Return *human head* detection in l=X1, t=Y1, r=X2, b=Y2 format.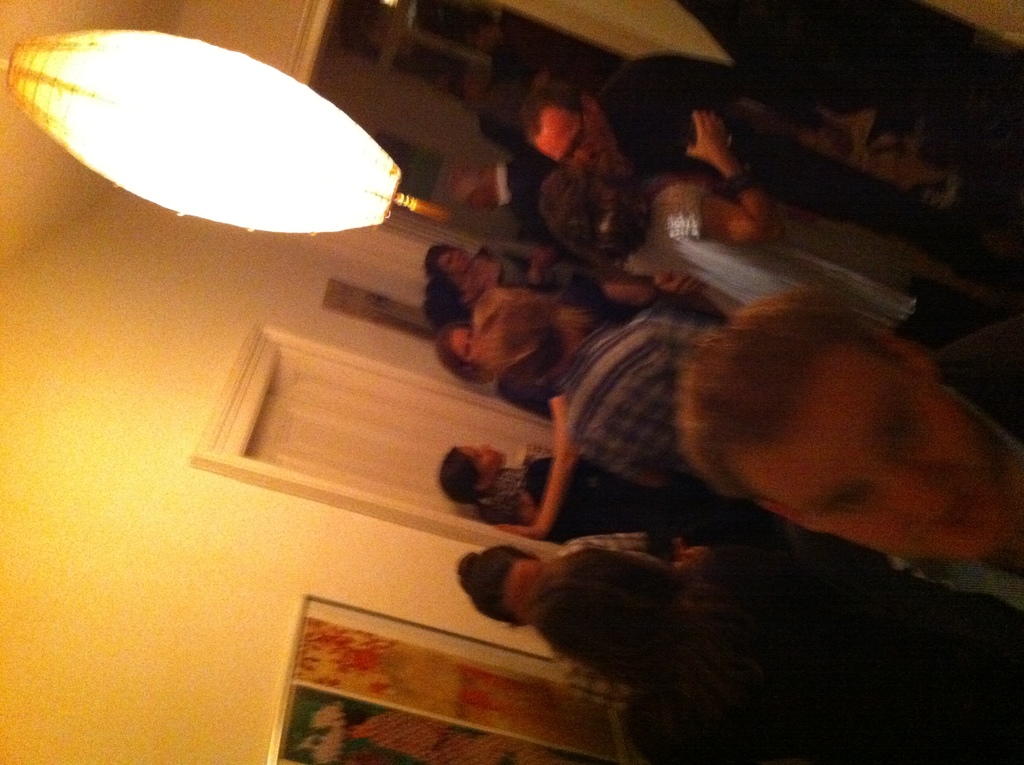
l=681, t=299, r=1002, b=564.
